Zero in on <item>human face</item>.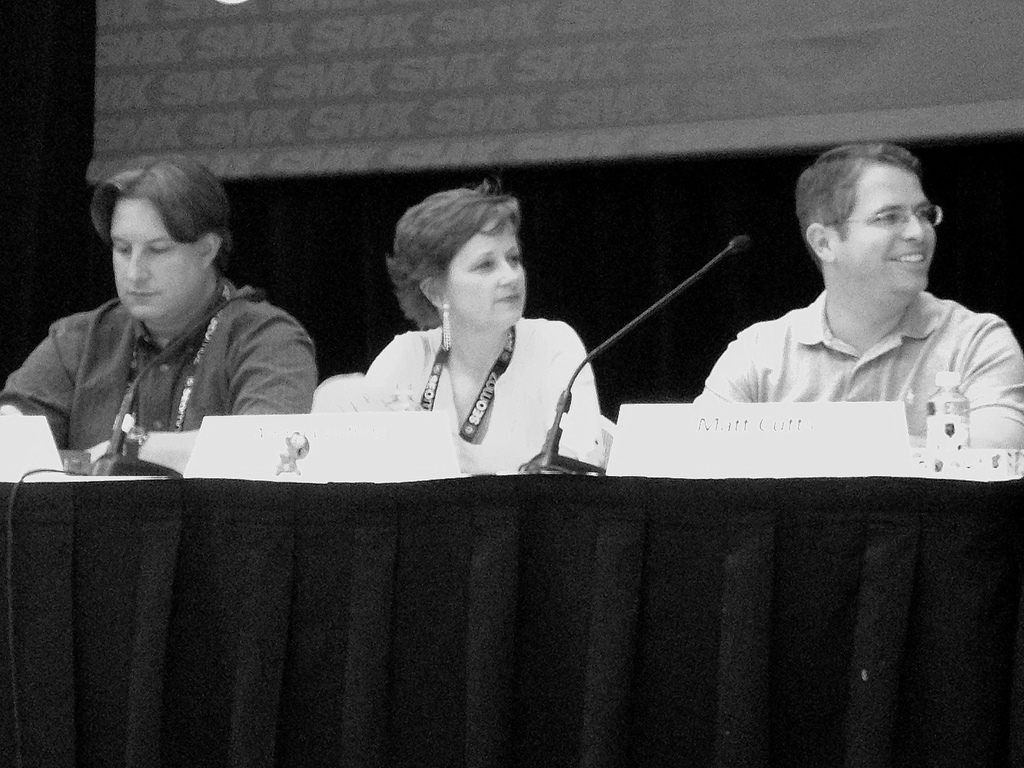
Zeroed in: 111/191/207/323.
